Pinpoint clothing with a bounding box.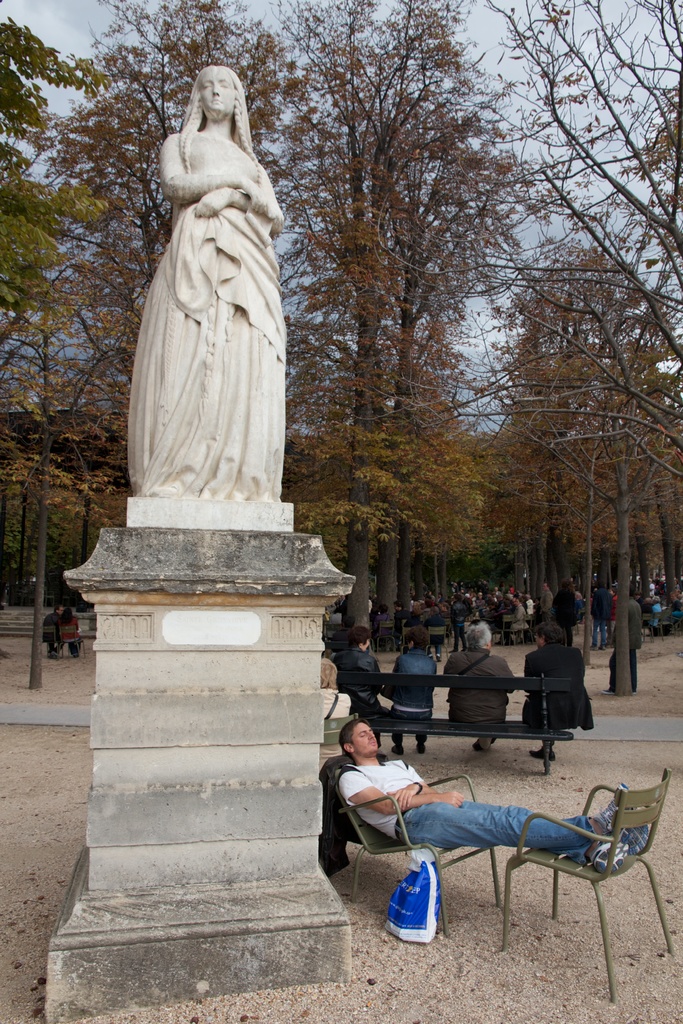
x1=132 y1=77 x2=284 y2=435.
